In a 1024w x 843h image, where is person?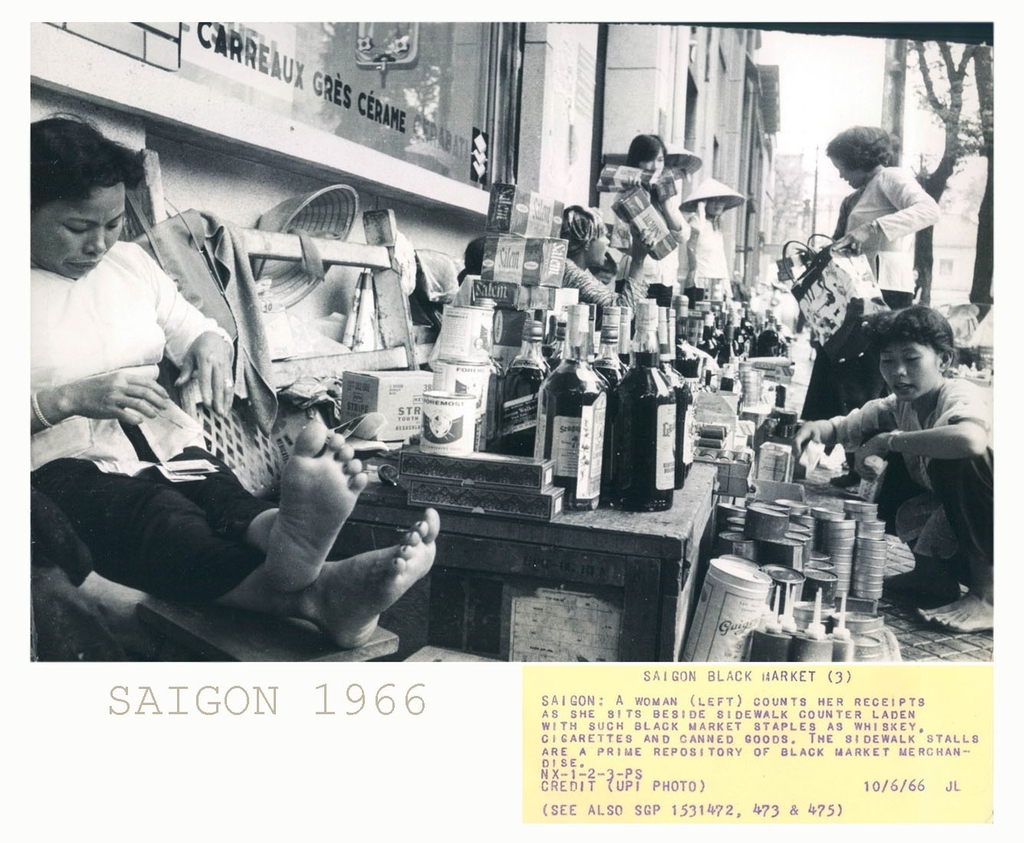
x1=32, y1=109, x2=441, y2=646.
